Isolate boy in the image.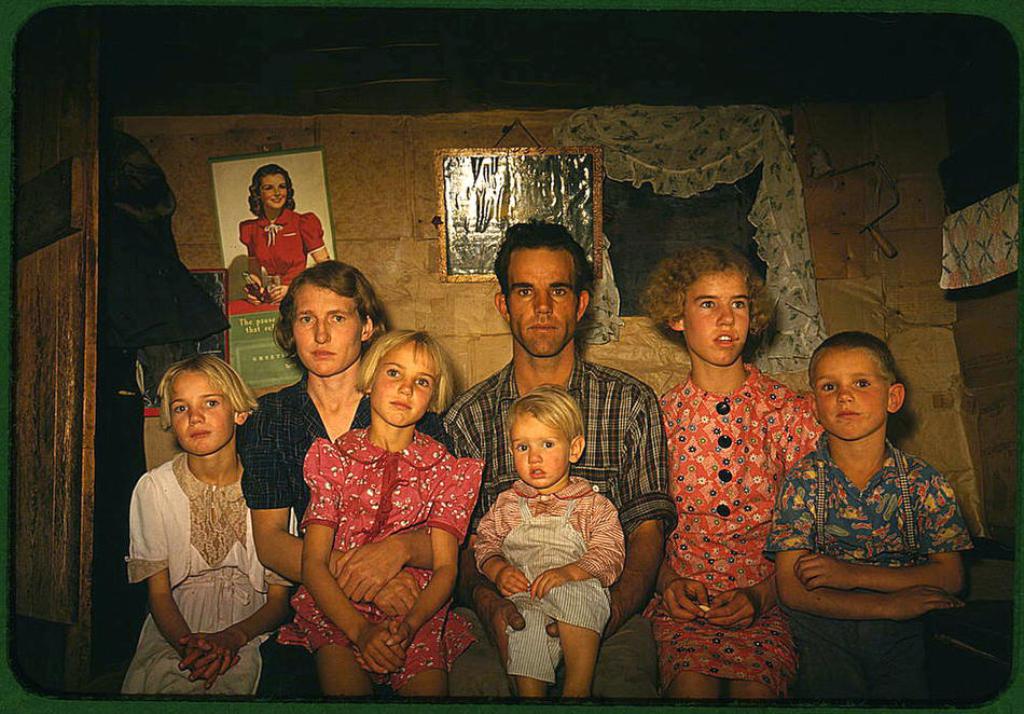
Isolated region: bbox=(765, 331, 975, 713).
